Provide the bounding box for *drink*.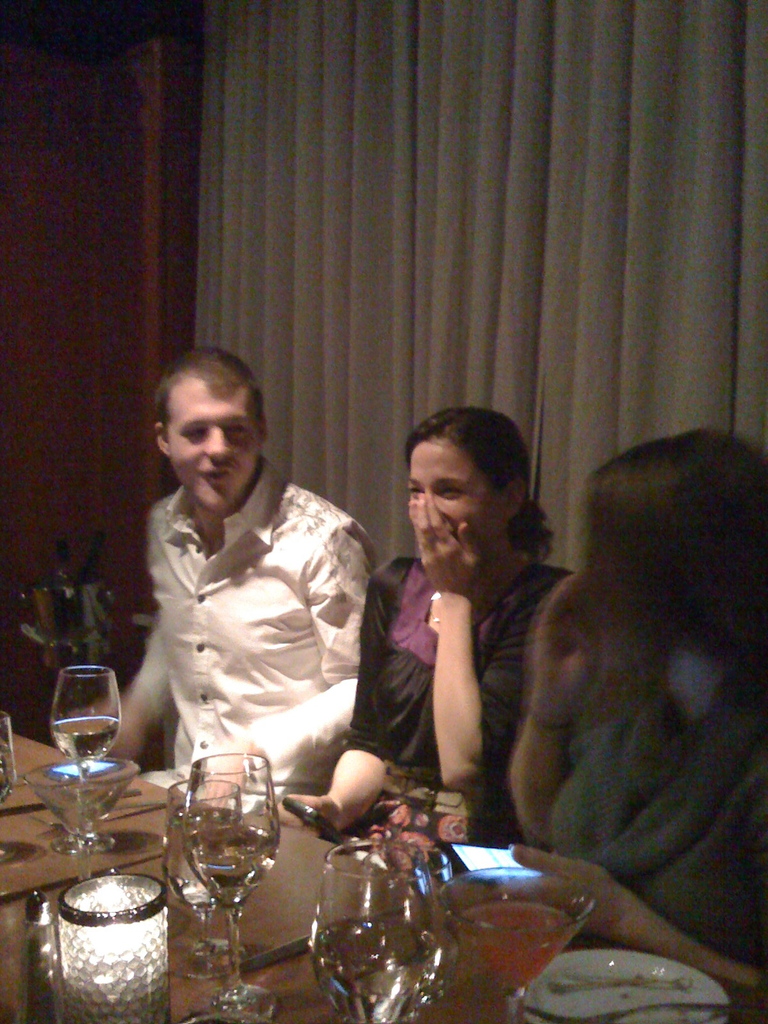
detection(163, 875, 217, 898).
